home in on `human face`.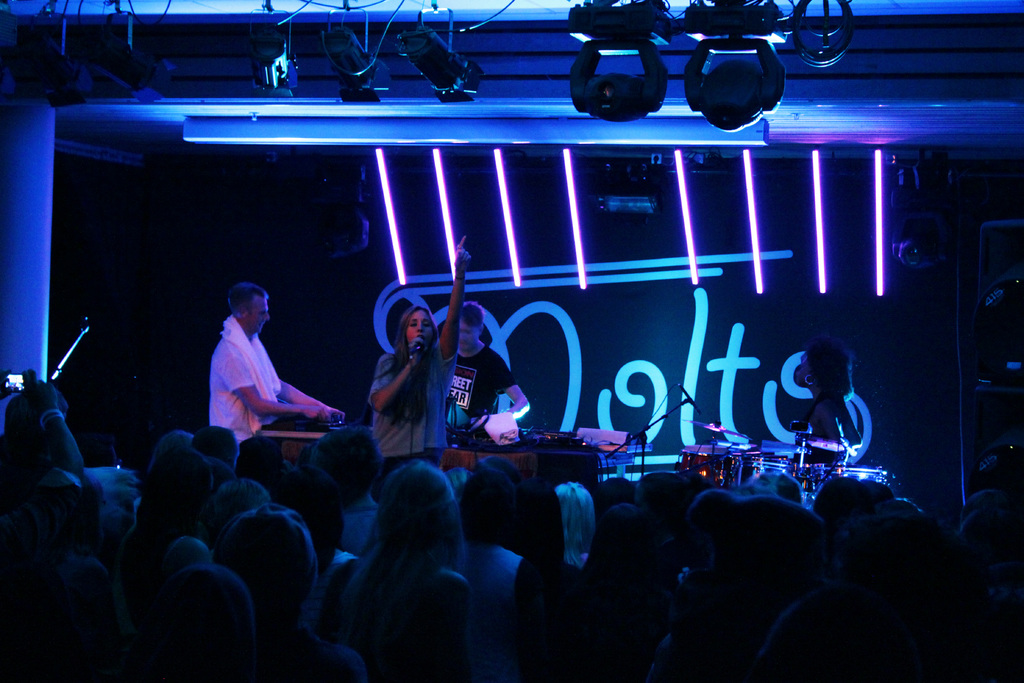
Homed in at [left=796, top=357, right=810, bottom=386].
